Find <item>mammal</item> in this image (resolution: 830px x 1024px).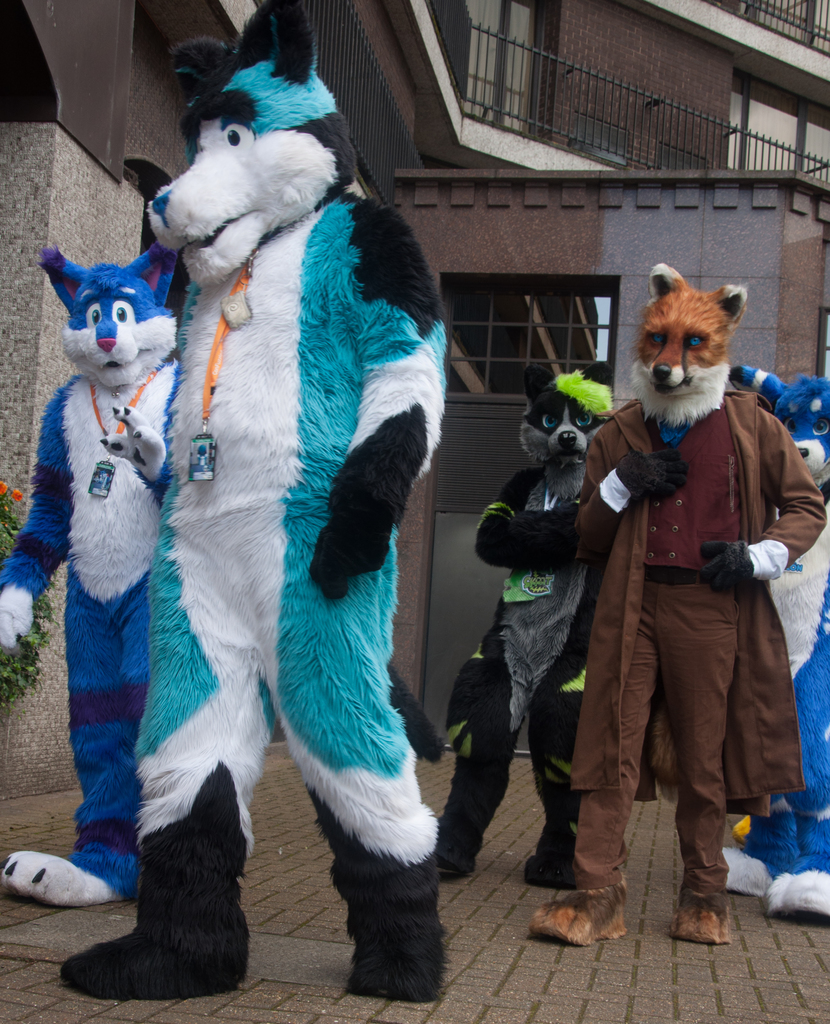
detection(733, 364, 829, 922).
